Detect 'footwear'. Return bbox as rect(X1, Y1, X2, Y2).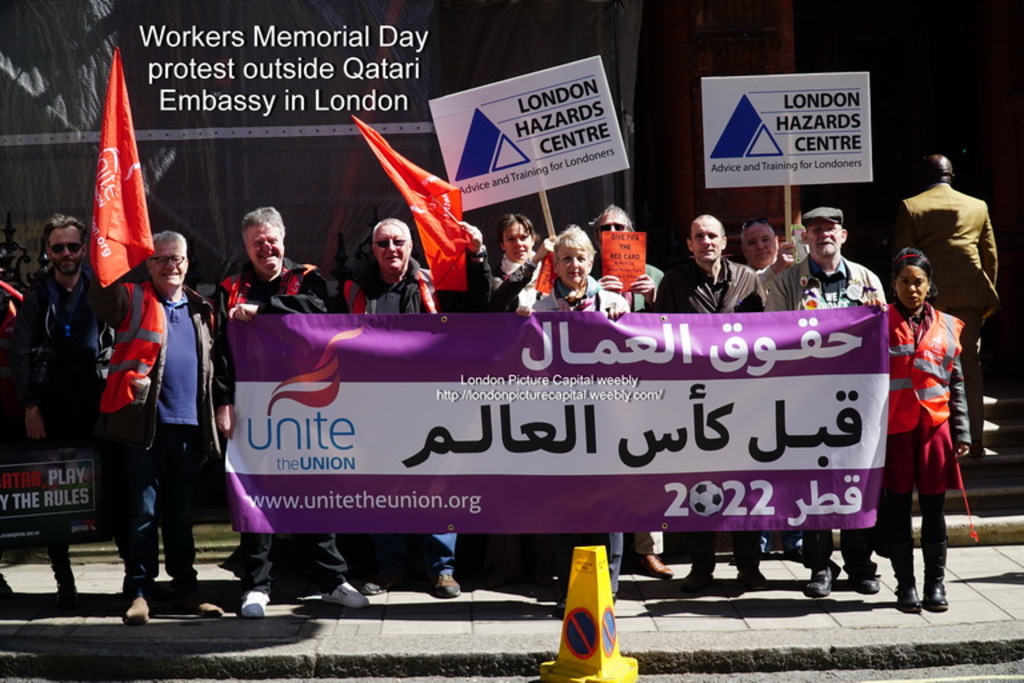
rect(361, 578, 383, 591).
